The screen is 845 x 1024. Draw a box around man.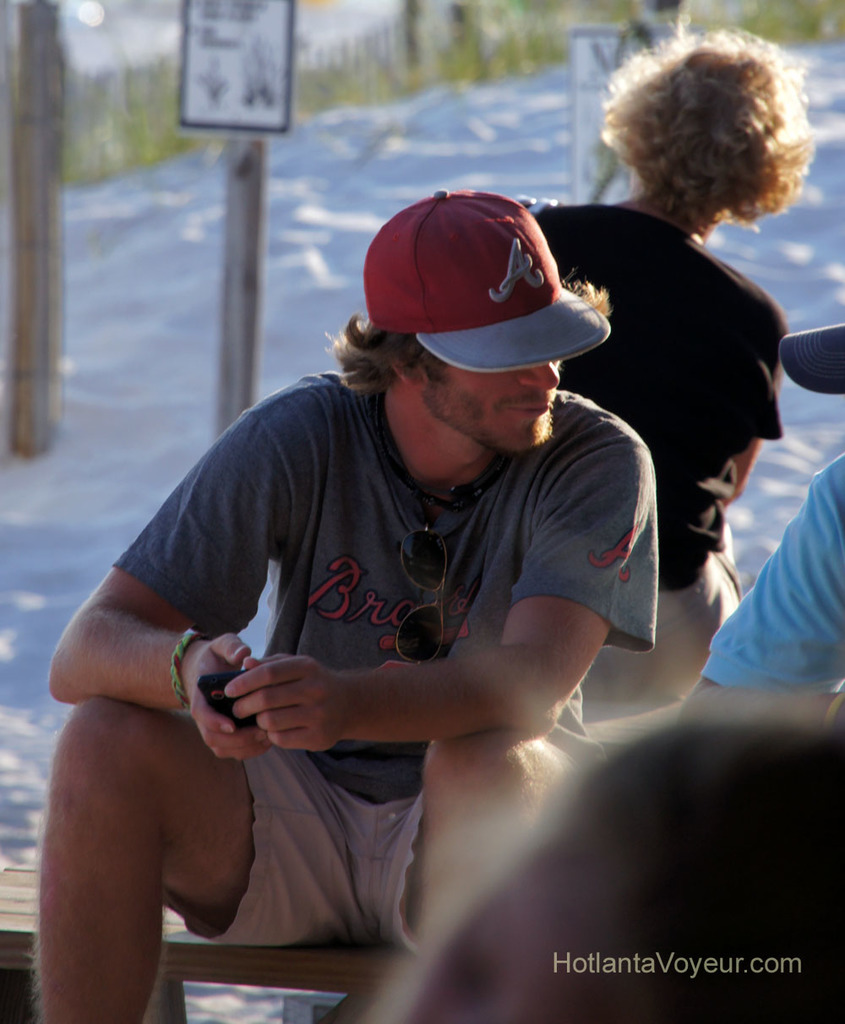
bbox=(95, 127, 698, 1015).
